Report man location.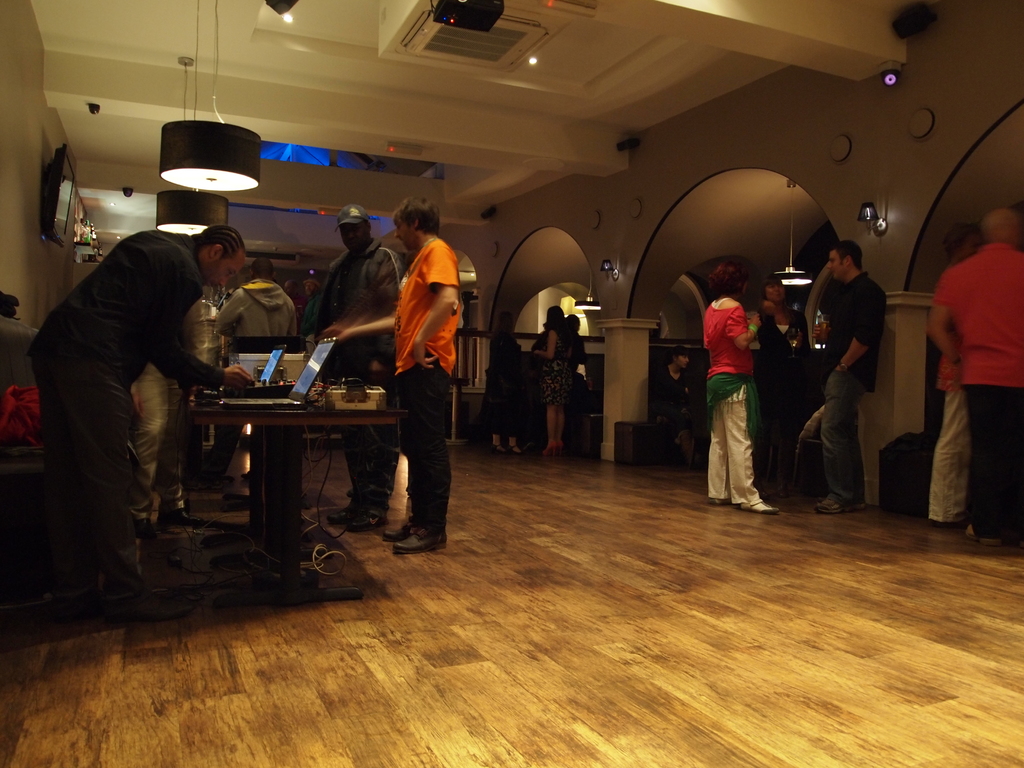
Report: {"left": 921, "top": 359, "right": 964, "bottom": 536}.
